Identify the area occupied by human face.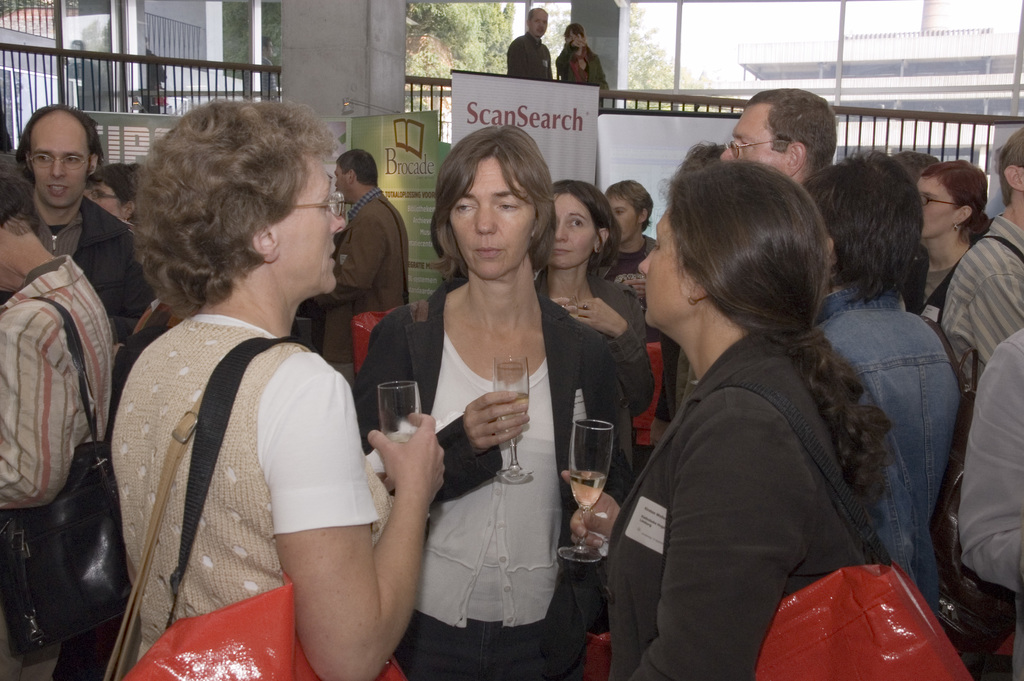
Area: pyautogui.locateOnScreen(570, 29, 578, 44).
